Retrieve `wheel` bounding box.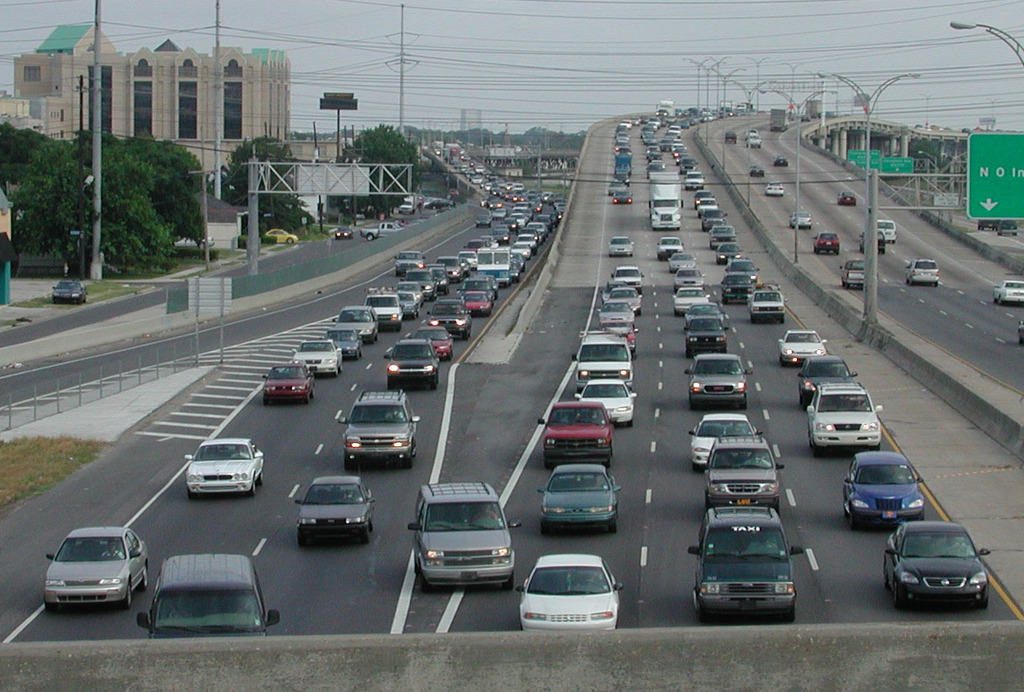
Bounding box: {"x1": 811, "y1": 446, "x2": 823, "y2": 457}.
